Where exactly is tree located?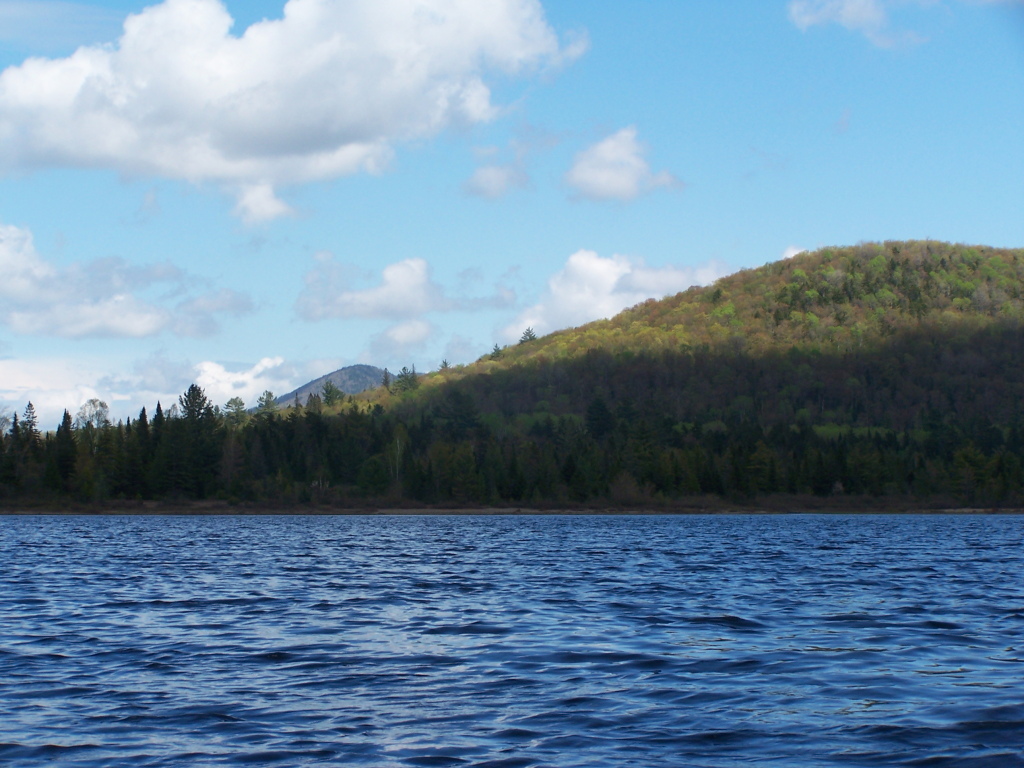
Its bounding box is {"x1": 257, "y1": 392, "x2": 274, "y2": 411}.
